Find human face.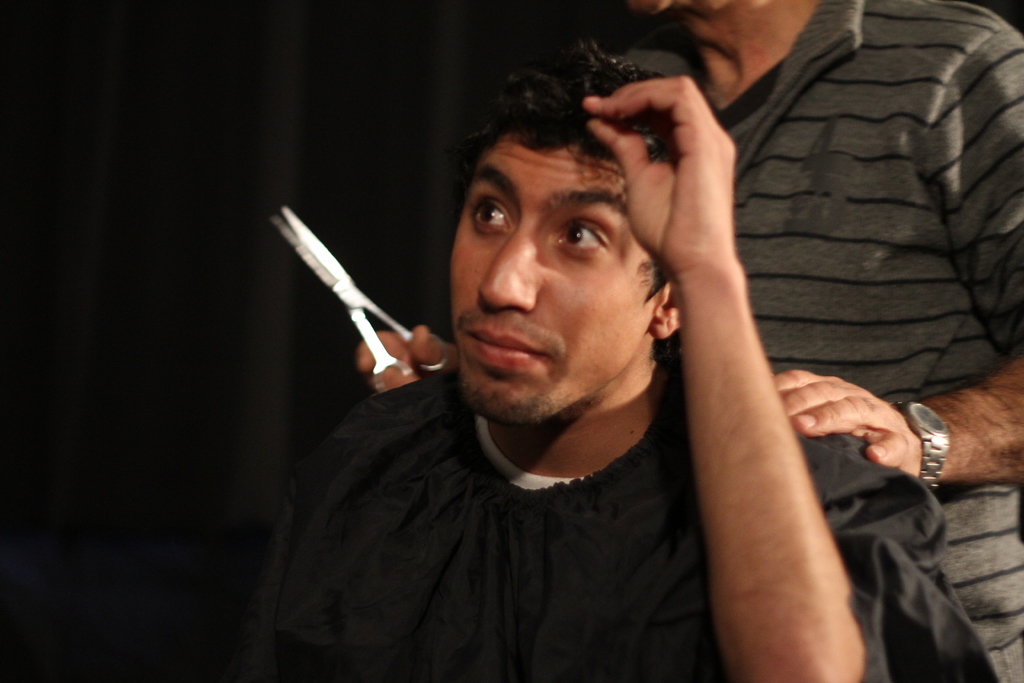
{"left": 440, "top": 140, "right": 652, "bottom": 433}.
